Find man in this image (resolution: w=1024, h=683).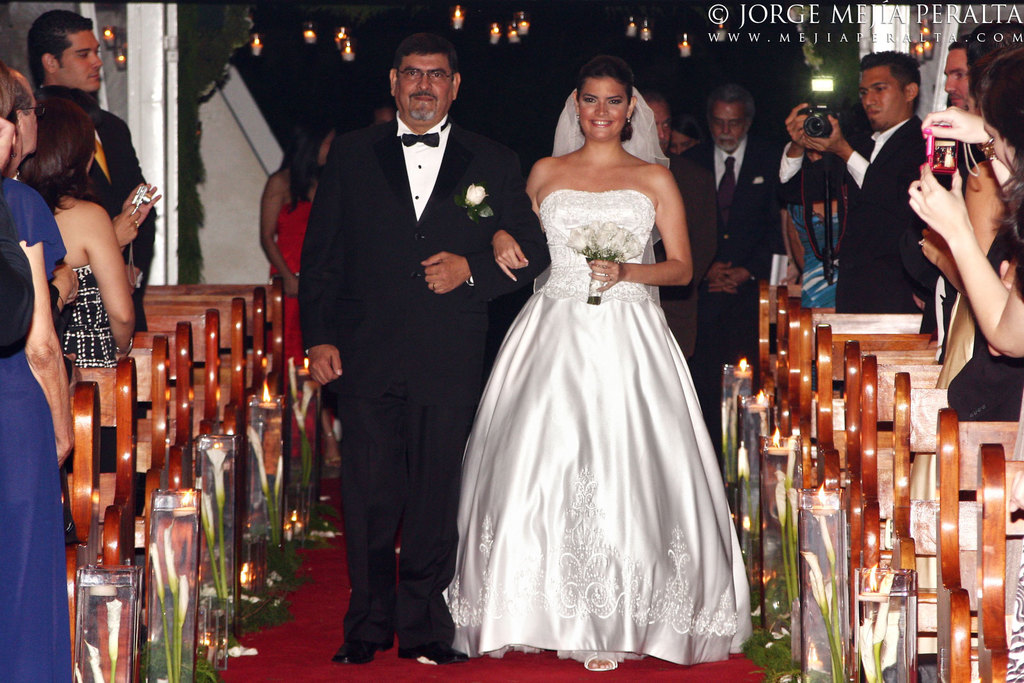
x1=673, y1=80, x2=781, y2=440.
